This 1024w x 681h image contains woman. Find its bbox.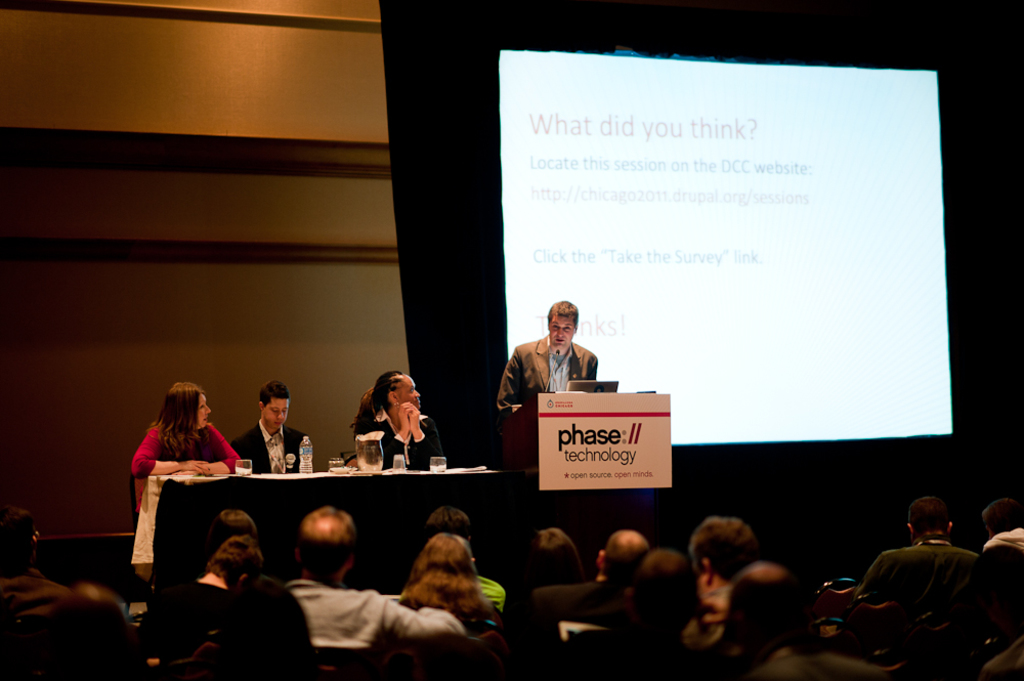
bbox(122, 382, 256, 538).
